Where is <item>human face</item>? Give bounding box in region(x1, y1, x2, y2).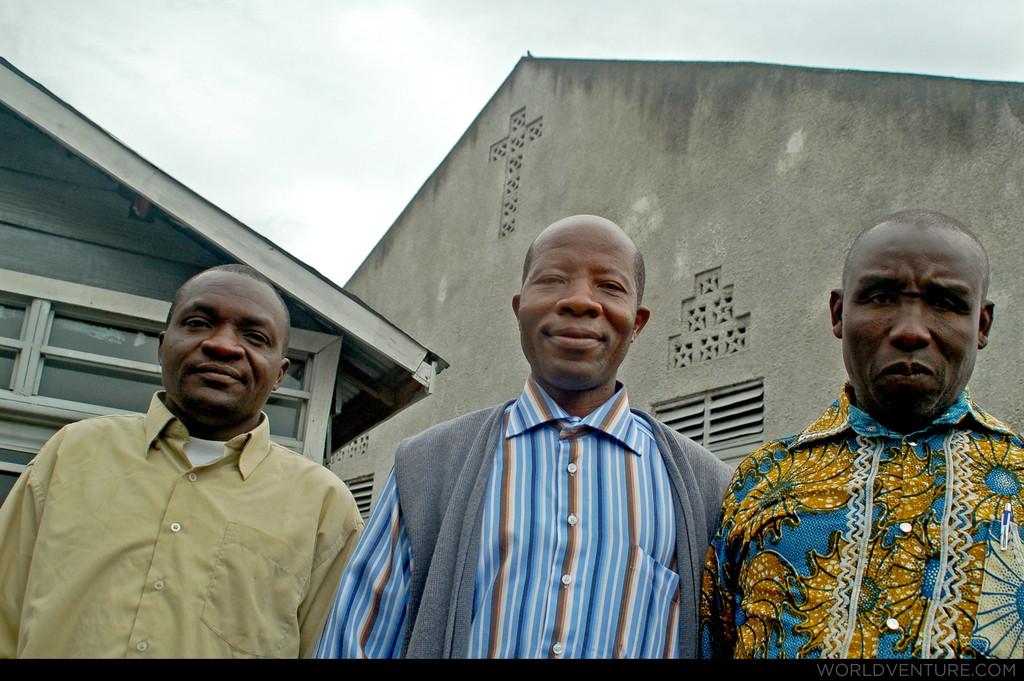
region(160, 278, 283, 429).
